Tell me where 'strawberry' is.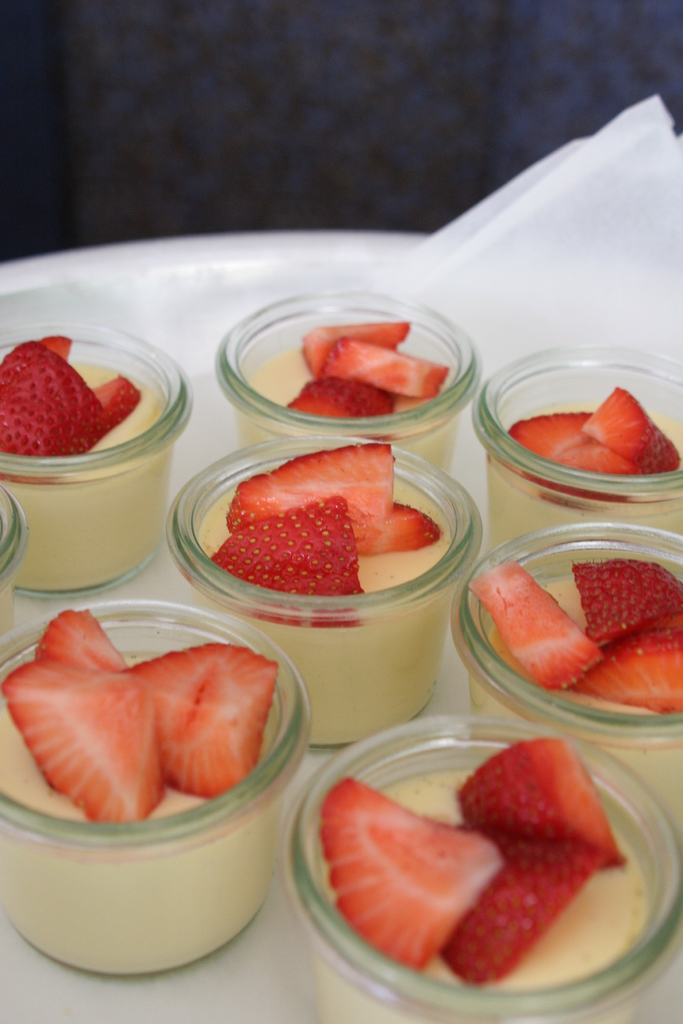
'strawberry' is at (436, 736, 636, 868).
